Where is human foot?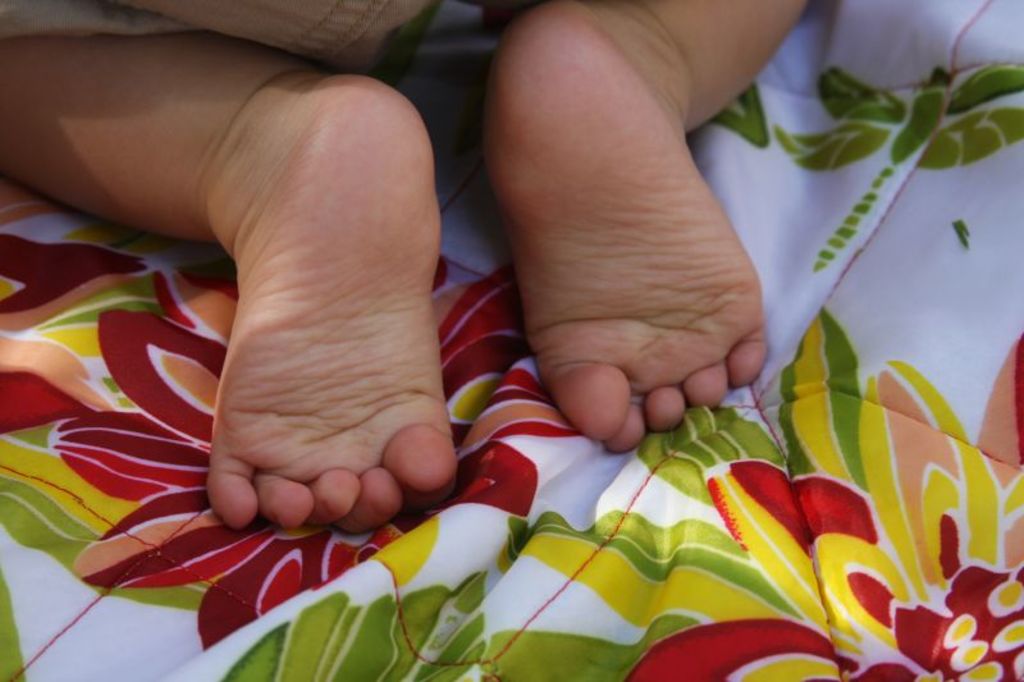
box(471, 0, 776, 454).
